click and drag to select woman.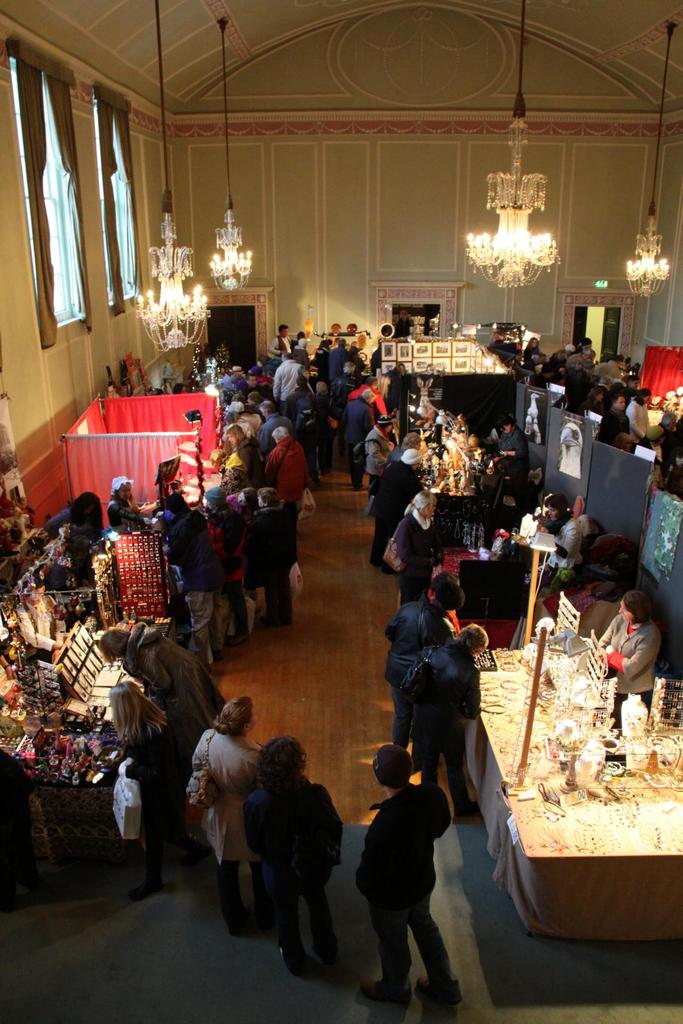
Selection: x1=99 y1=465 x2=134 y2=535.
